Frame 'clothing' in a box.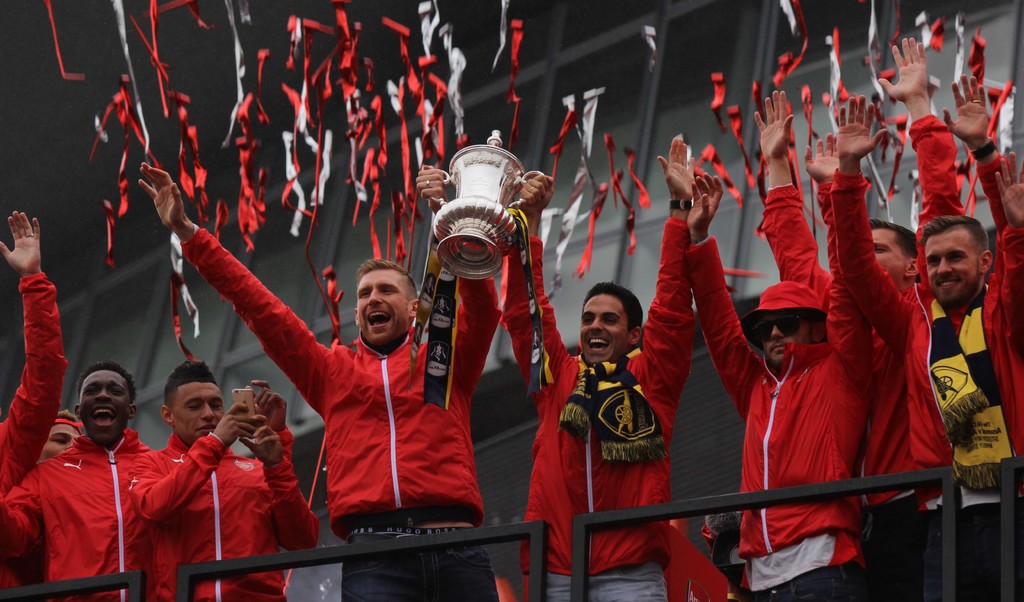
<region>182, 222, 507, 601</region>.
